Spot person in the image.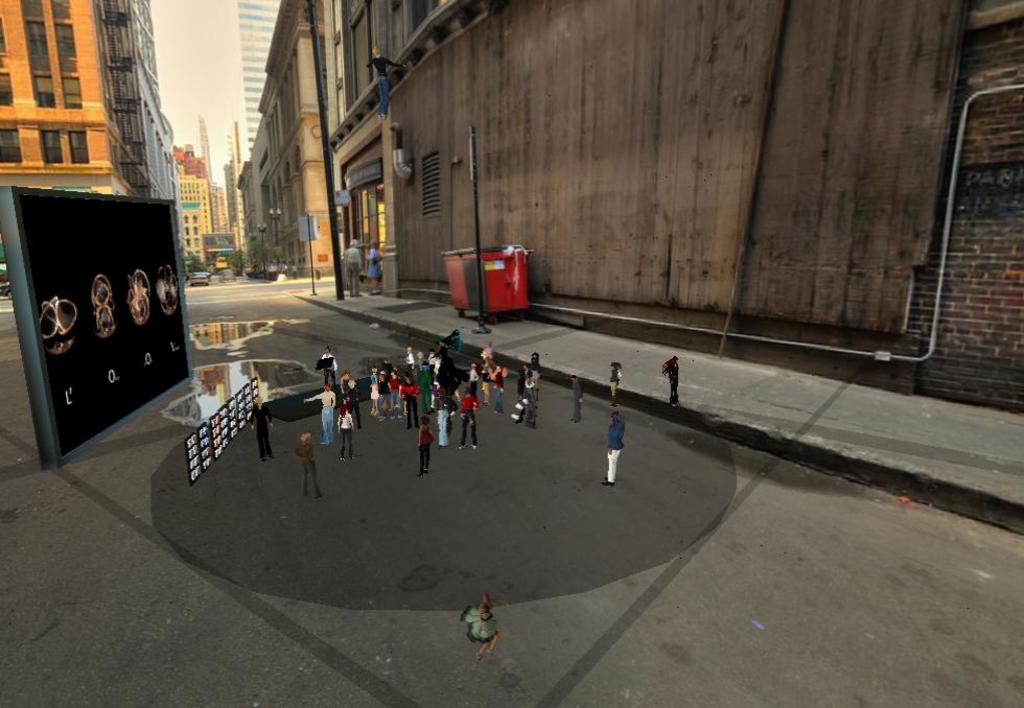
person found at (367, 242, 379, 291).
